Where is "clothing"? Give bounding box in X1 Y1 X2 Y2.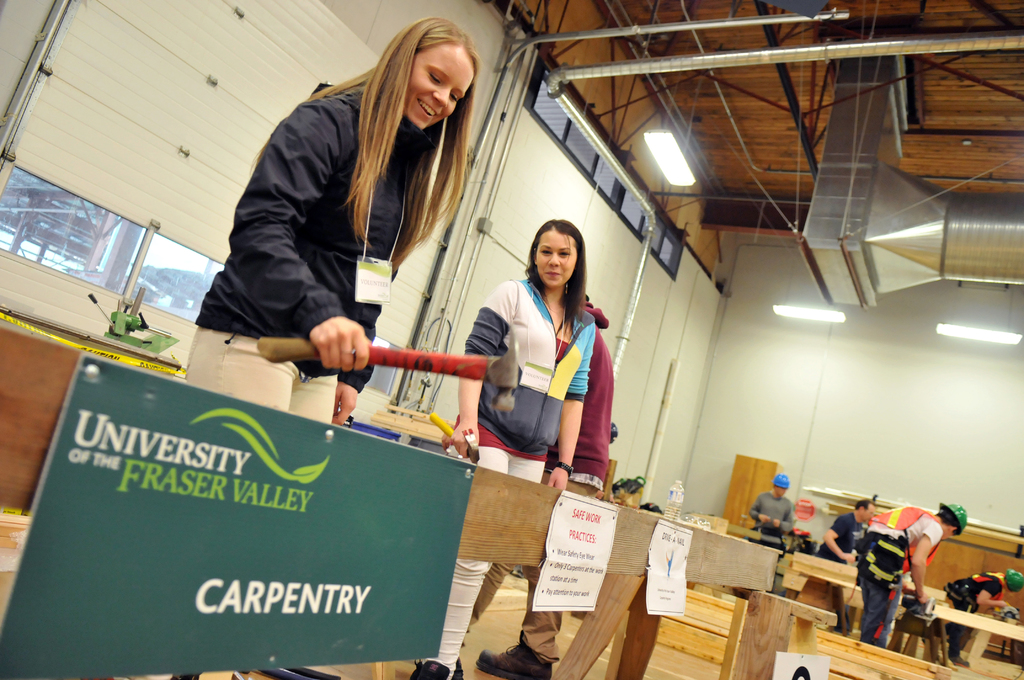
847 505 947 647.
